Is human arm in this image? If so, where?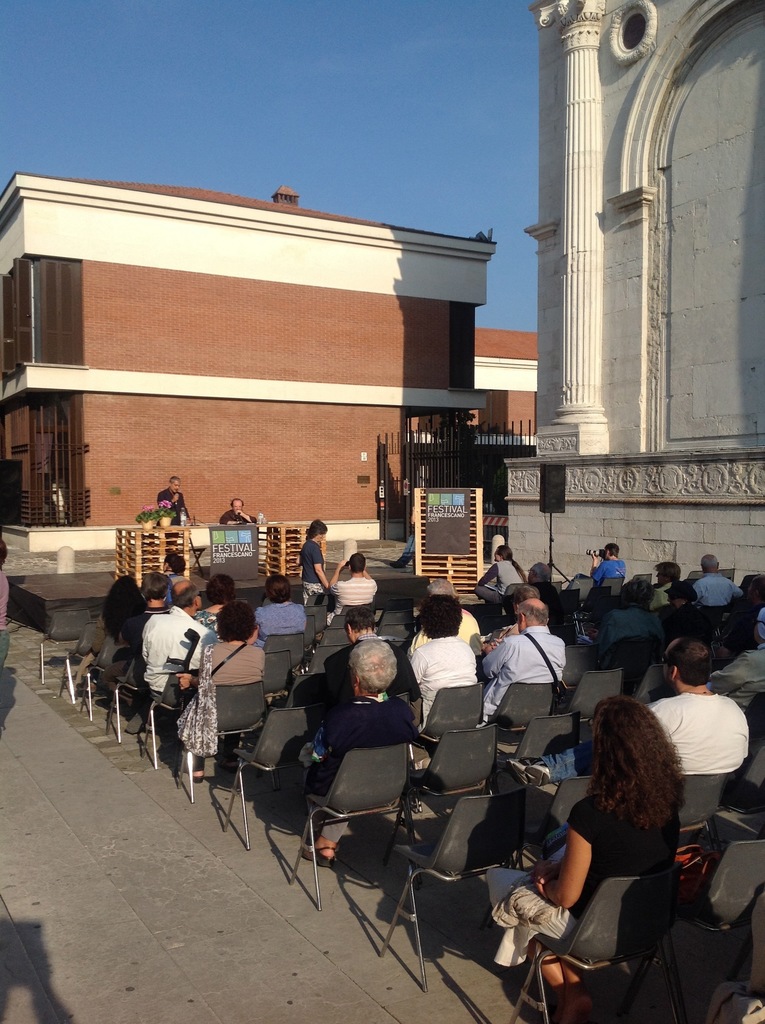
Yes, at l=585, t=627, r=599, b=643.
